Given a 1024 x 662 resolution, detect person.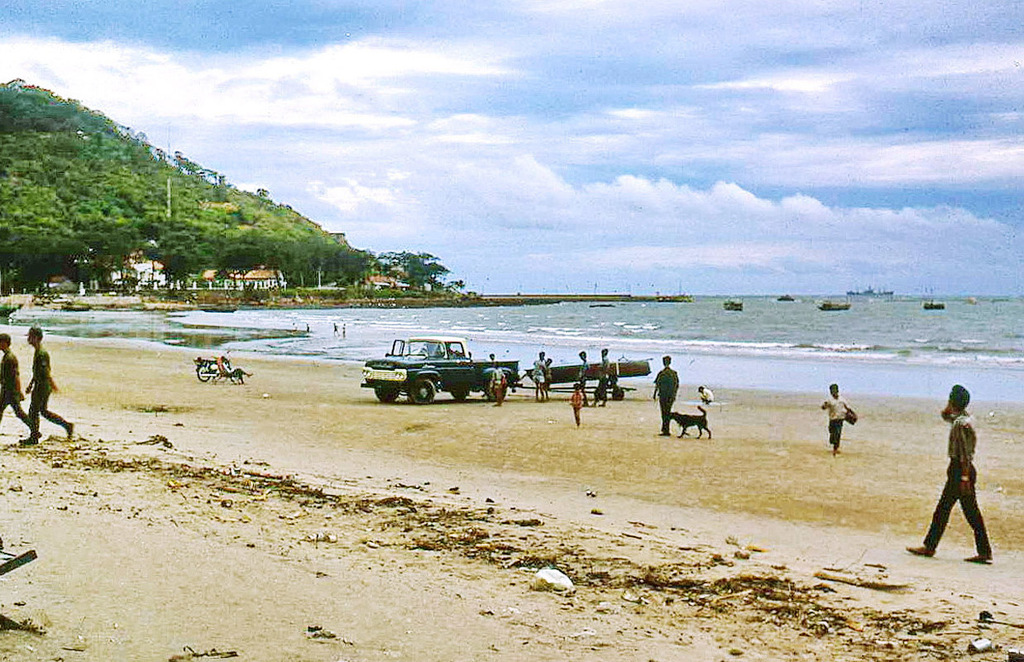
[591,349,612,408].
